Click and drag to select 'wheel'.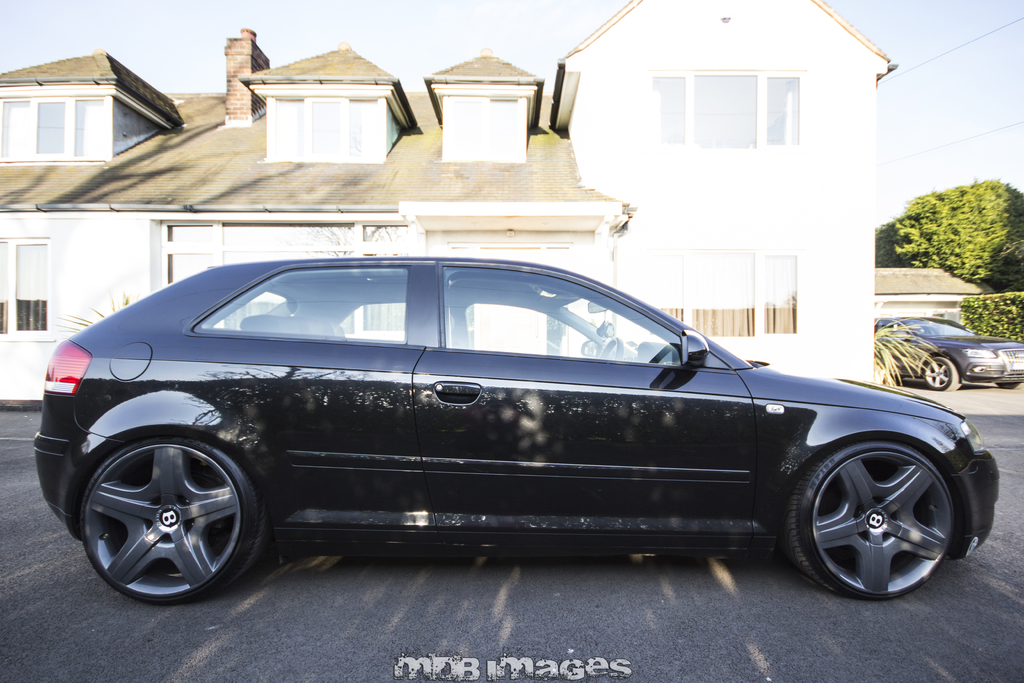
Selection: bbox=[65, 428, 253, 595].
